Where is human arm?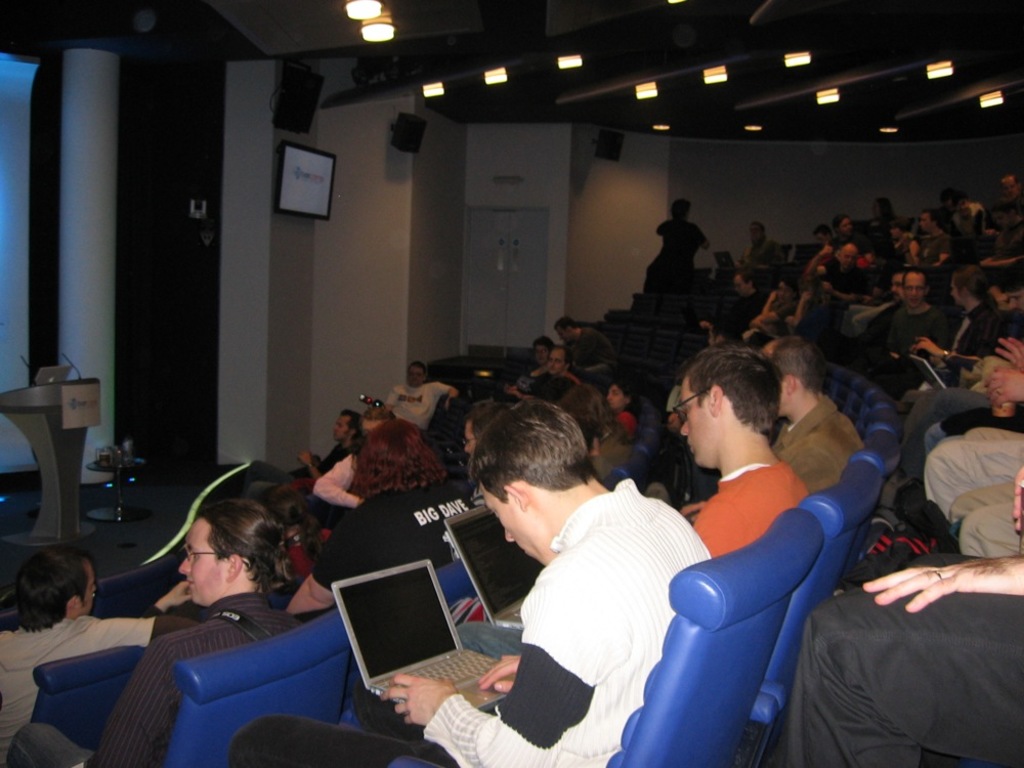
bbox=(306, 454, 362, 511).
